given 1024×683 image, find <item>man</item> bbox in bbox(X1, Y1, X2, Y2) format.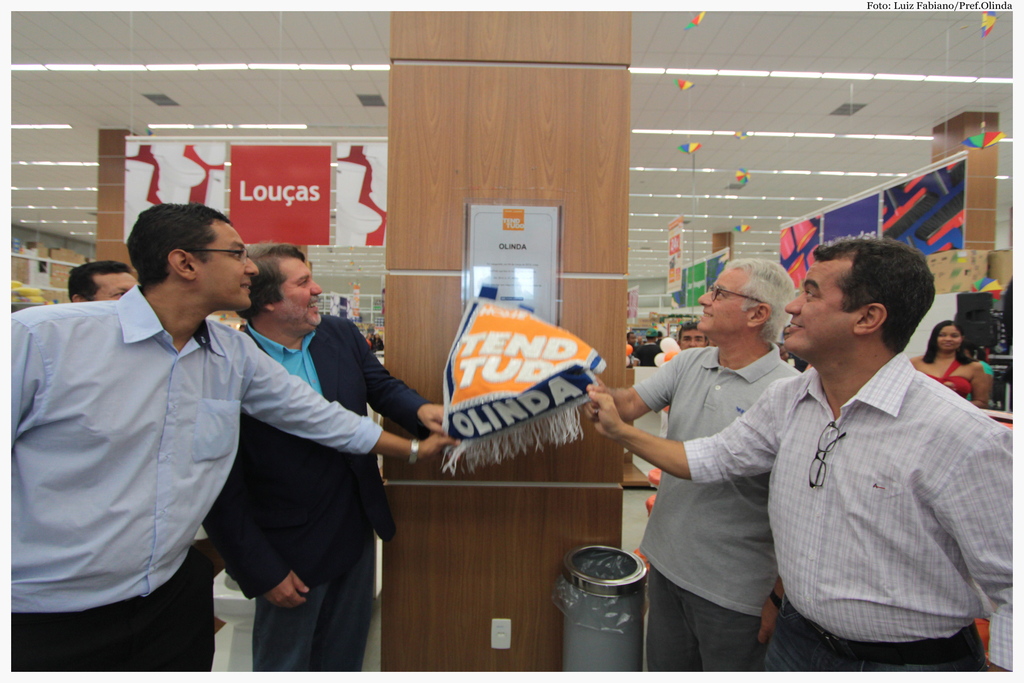
bbox(64, 259, 140, 308).
